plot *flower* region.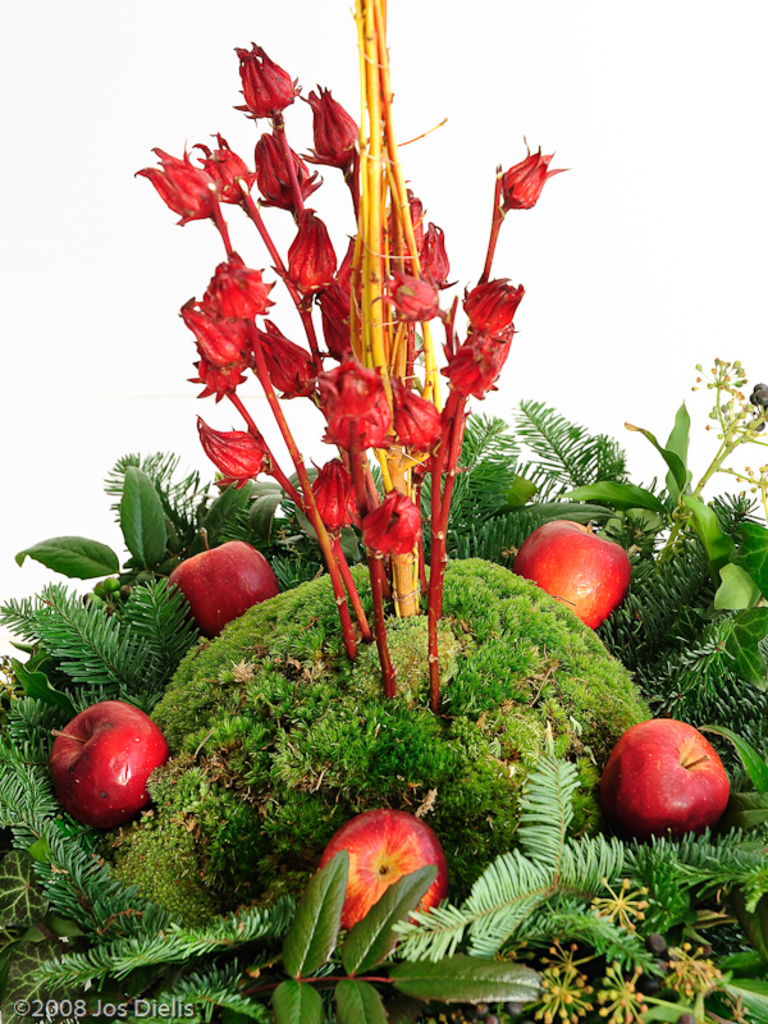
Plotted at {"x1": 191, "y1": 412, "x2": 278, "y2": 484}.
